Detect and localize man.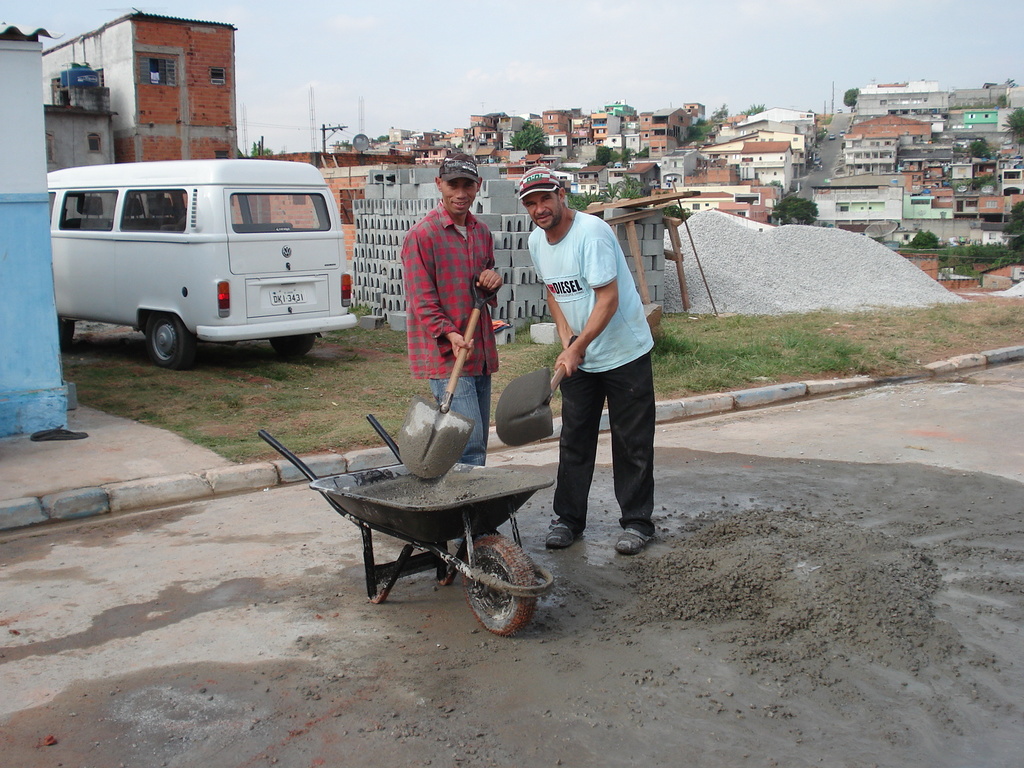
Localized at (400, 157, 505, 467).
